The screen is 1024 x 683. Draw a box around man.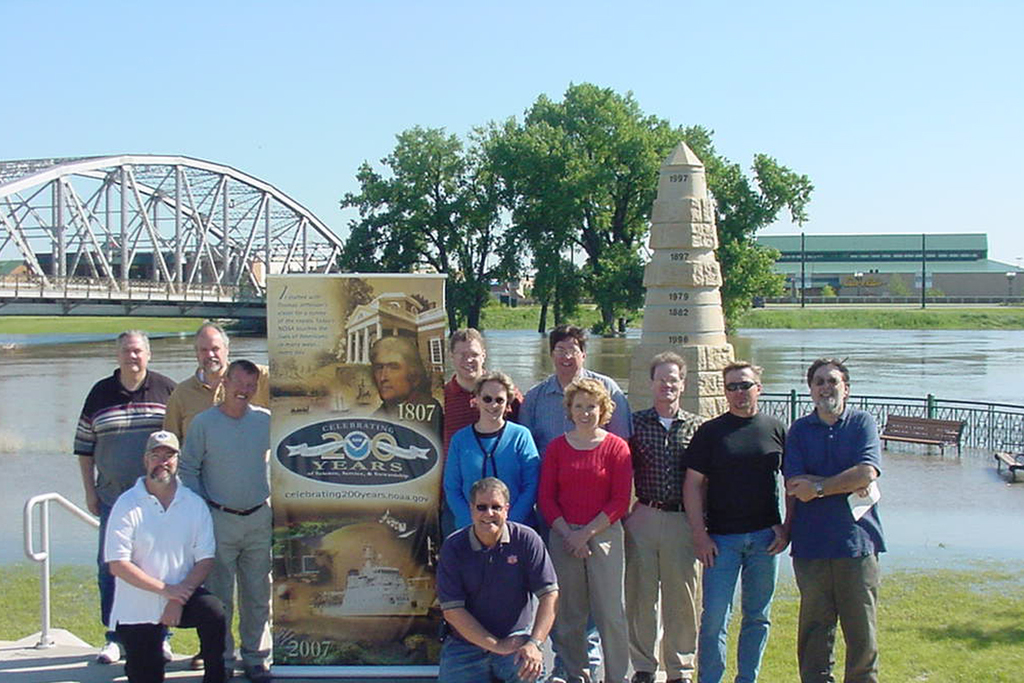
628 350 711 682.
